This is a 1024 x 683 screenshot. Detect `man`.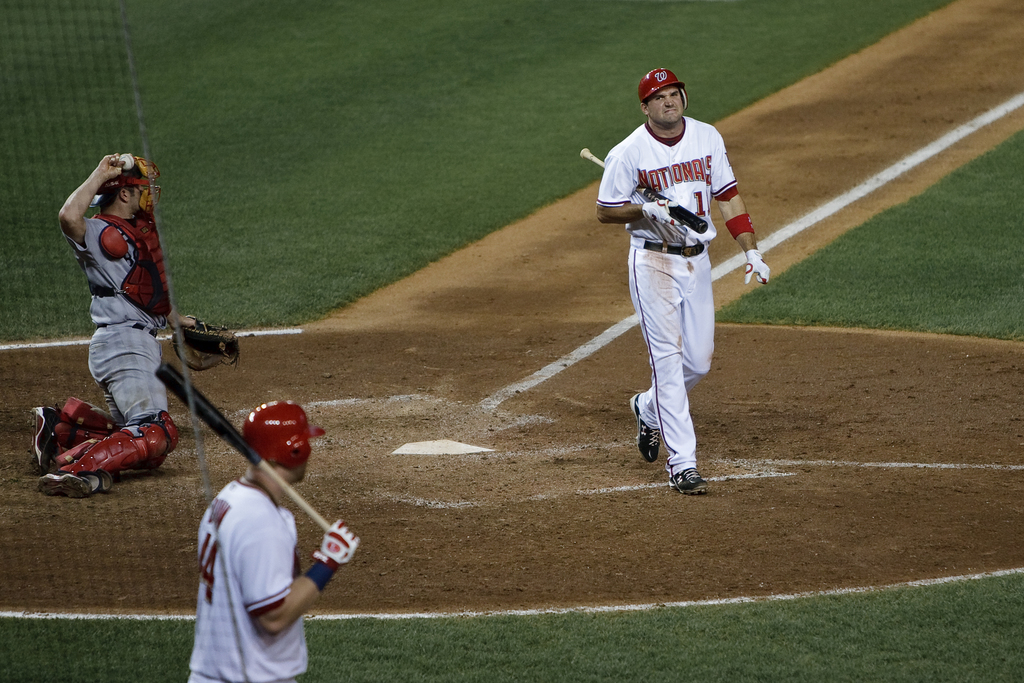
detection(607, 76, 753, 502).
